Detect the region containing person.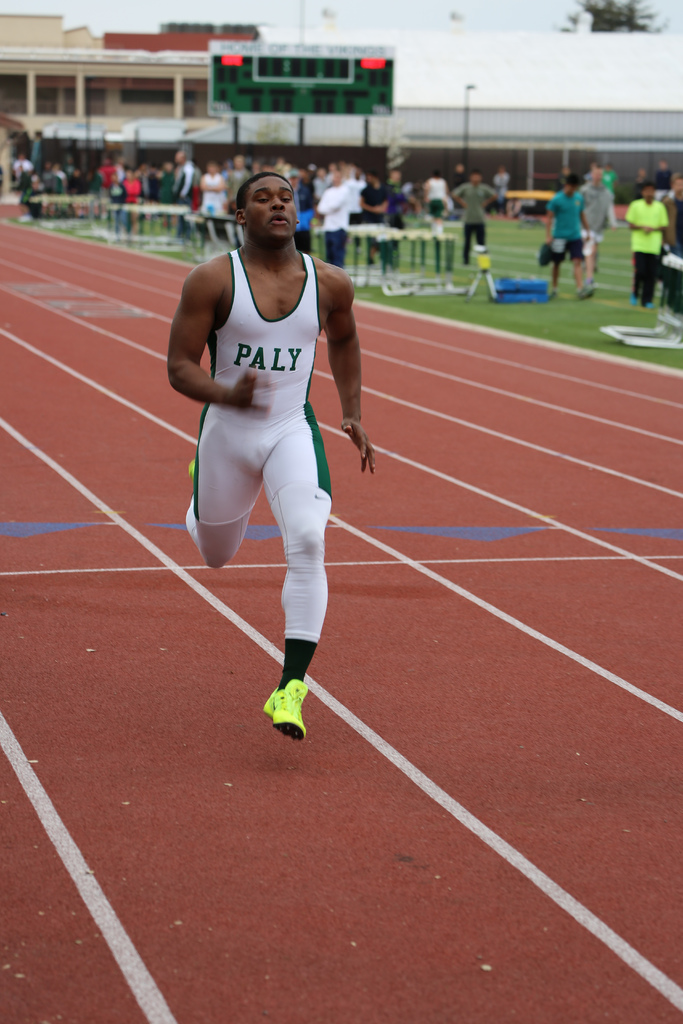
{"left": 544, "top": 171, "right": 598, "bottom": 309}.
